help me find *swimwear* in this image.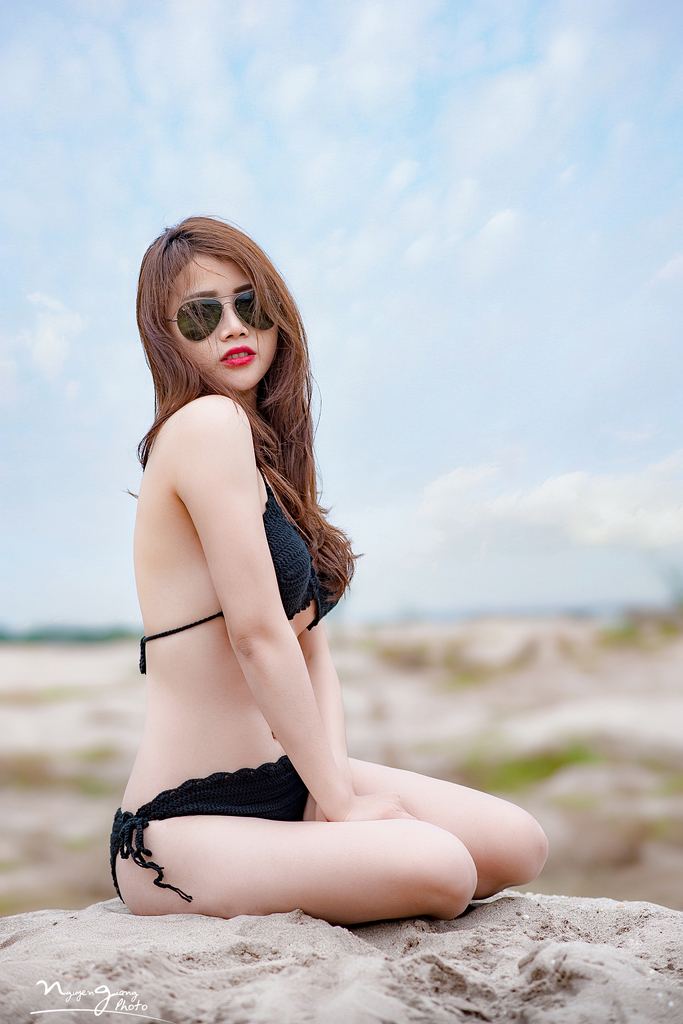
Found it: x1=133 y1=468 x2=335 y2=667.
